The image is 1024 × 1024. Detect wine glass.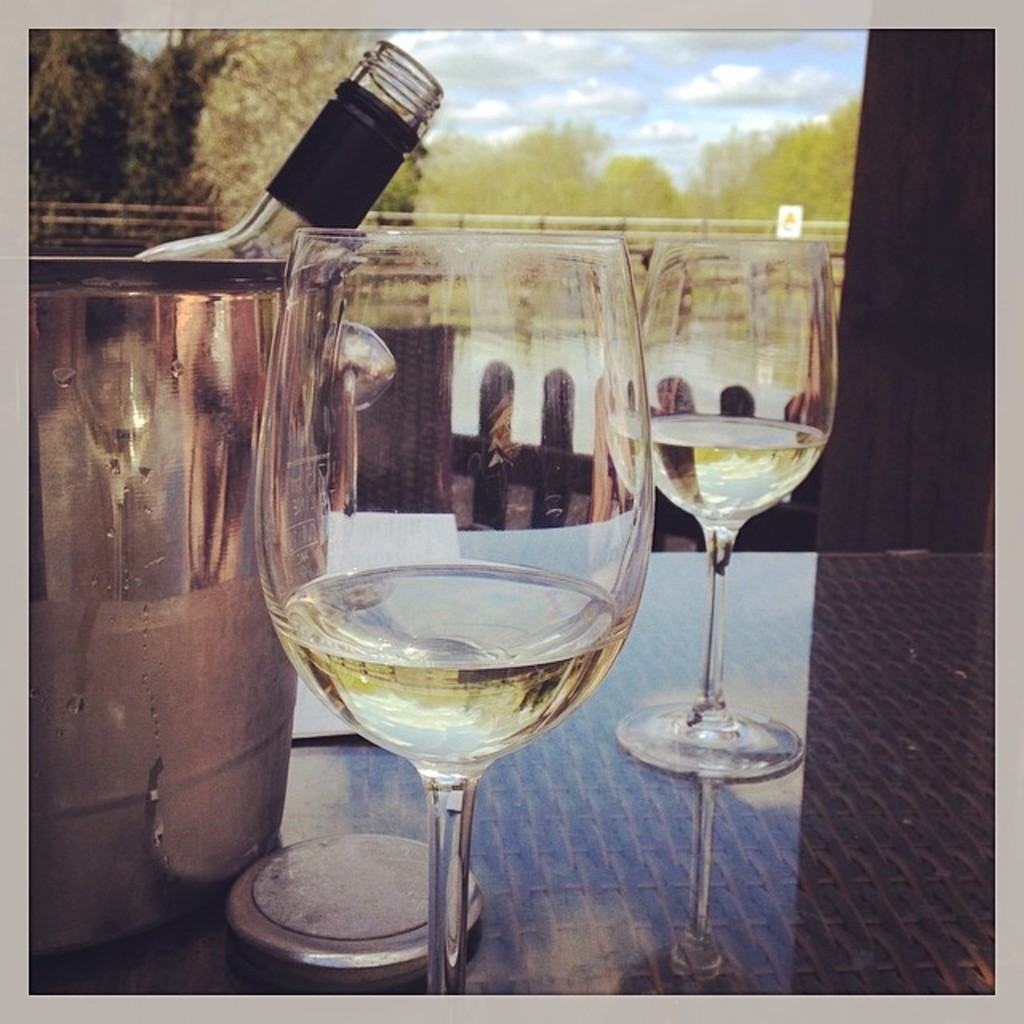
Detection: bbox=[611, 230, 842, 781].
